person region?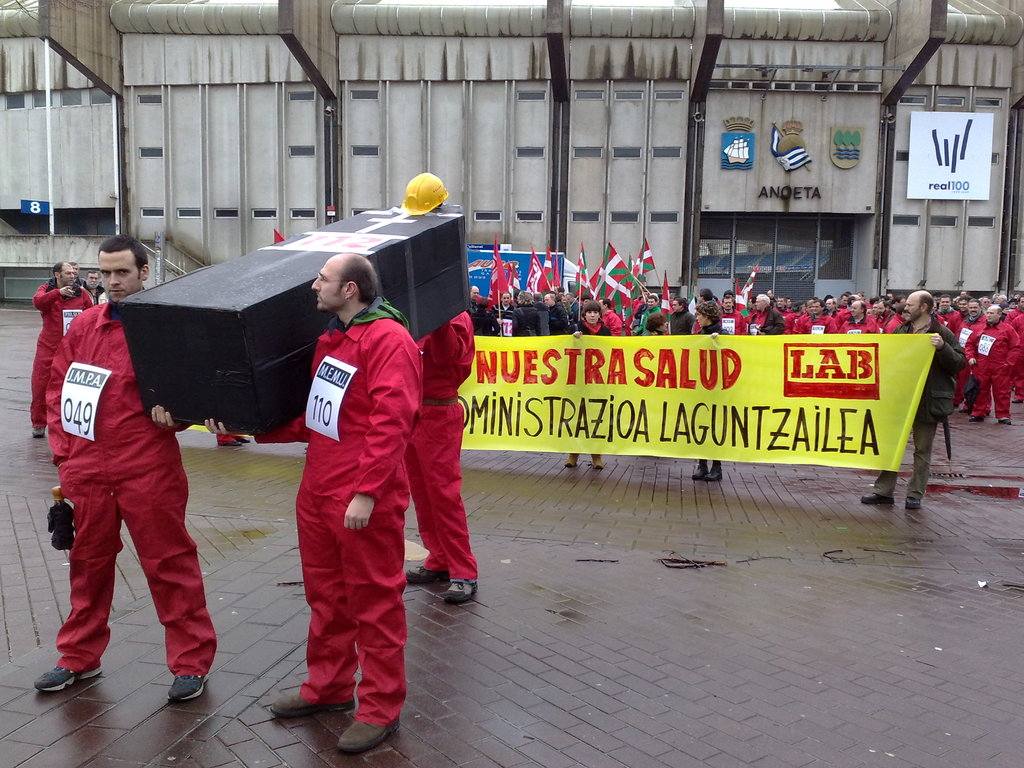
box(201, 256, 431, 752)
